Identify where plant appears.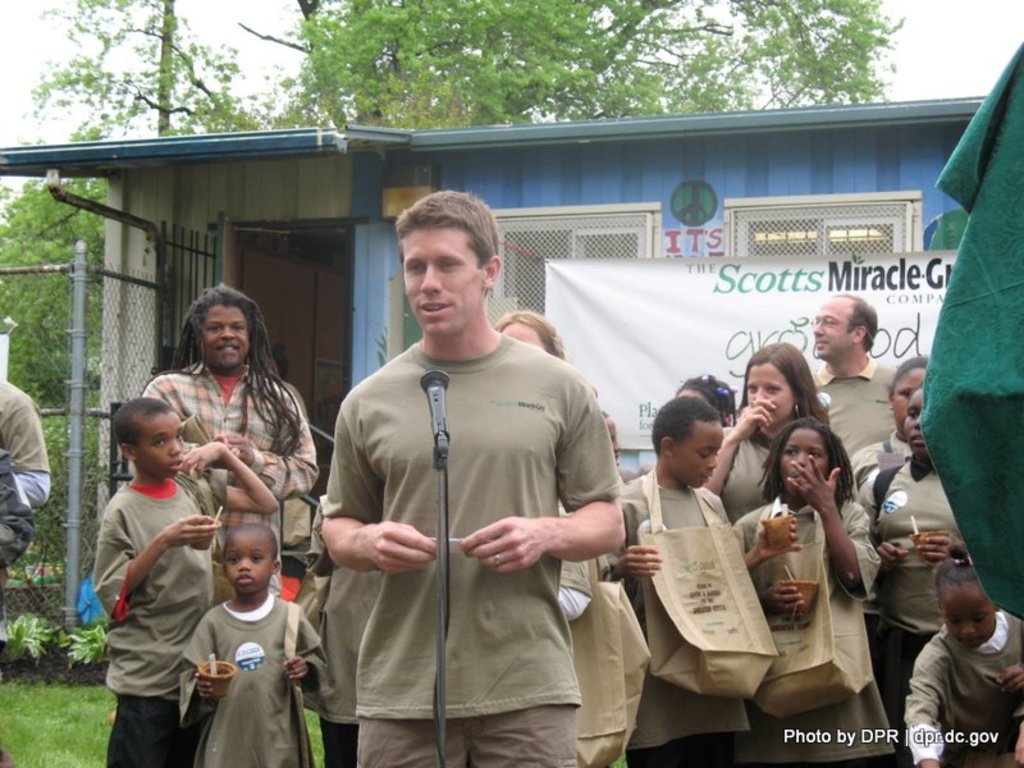
Appears at rect(0, 607, 67, 664).
